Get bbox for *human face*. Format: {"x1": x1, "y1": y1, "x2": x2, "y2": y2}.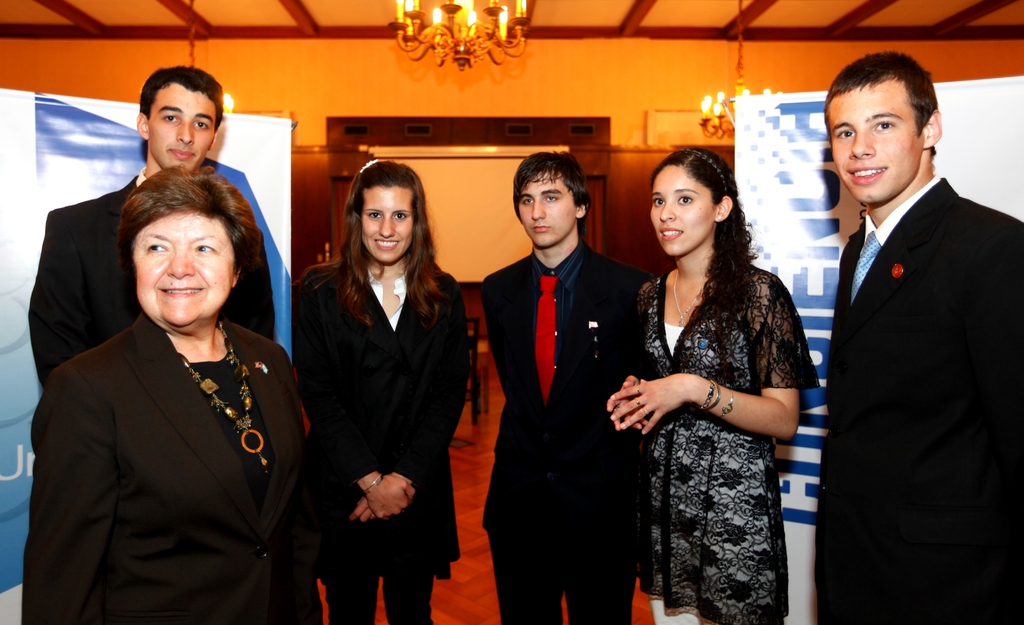
{"x1": 650, "y1": 166, "x2": 715, "y2": 254}.
